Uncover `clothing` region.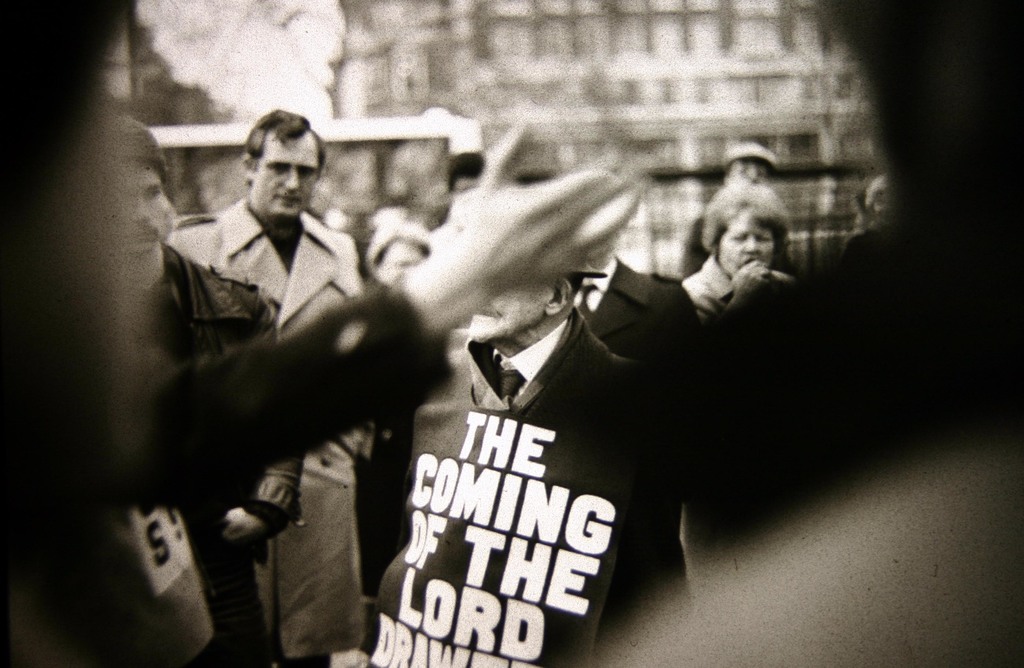
Uncovered: bbox(364, 310, 696, 667).
